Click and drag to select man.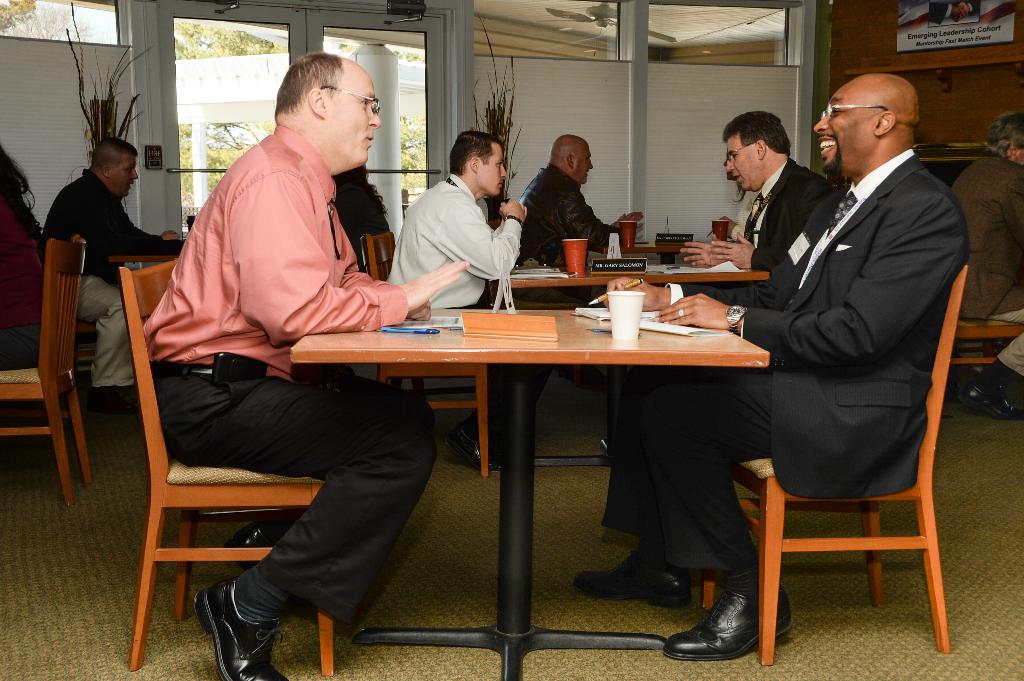
Selection: (left=42, top=135, right=182, bottom=415).
